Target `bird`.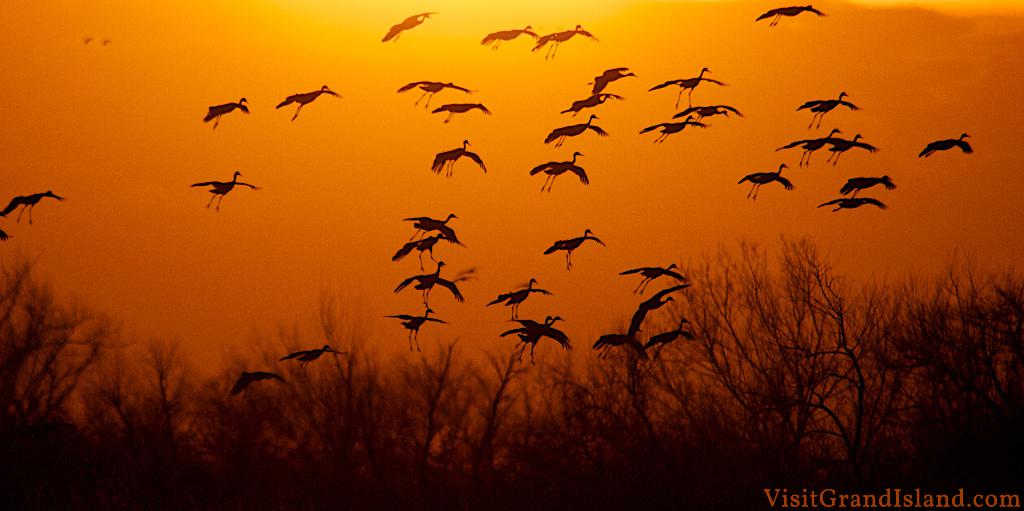
Target region: box=[395, 77, 477, 113].
